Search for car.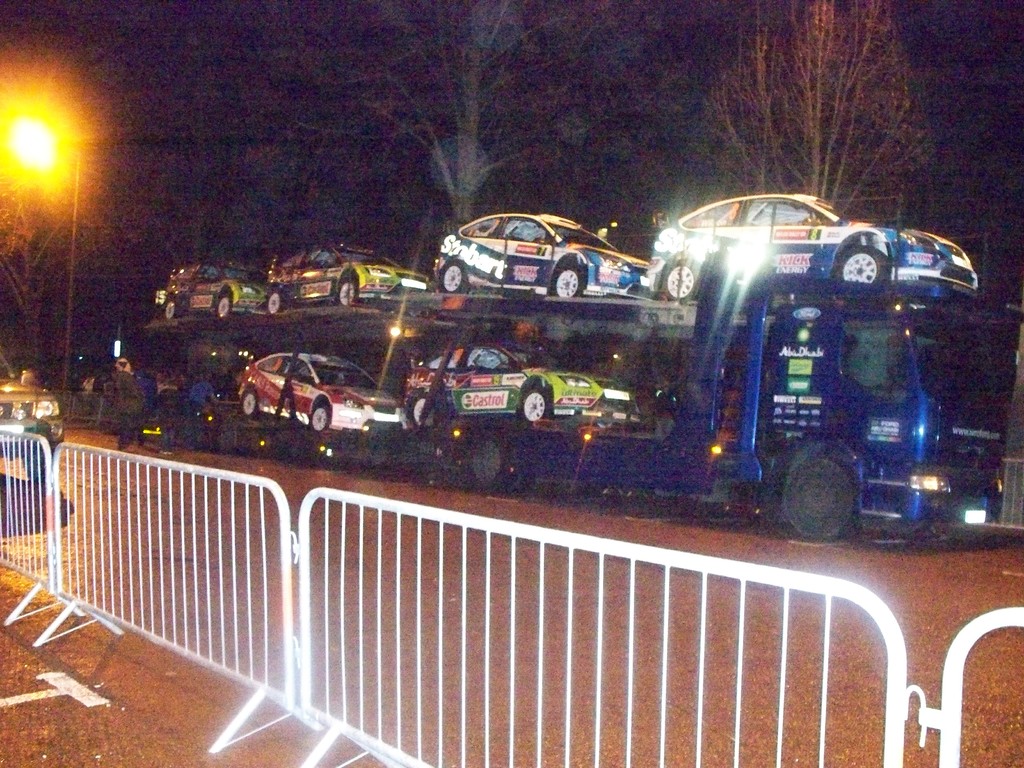
Found at <region>433, 212, 646, 292</region>.
